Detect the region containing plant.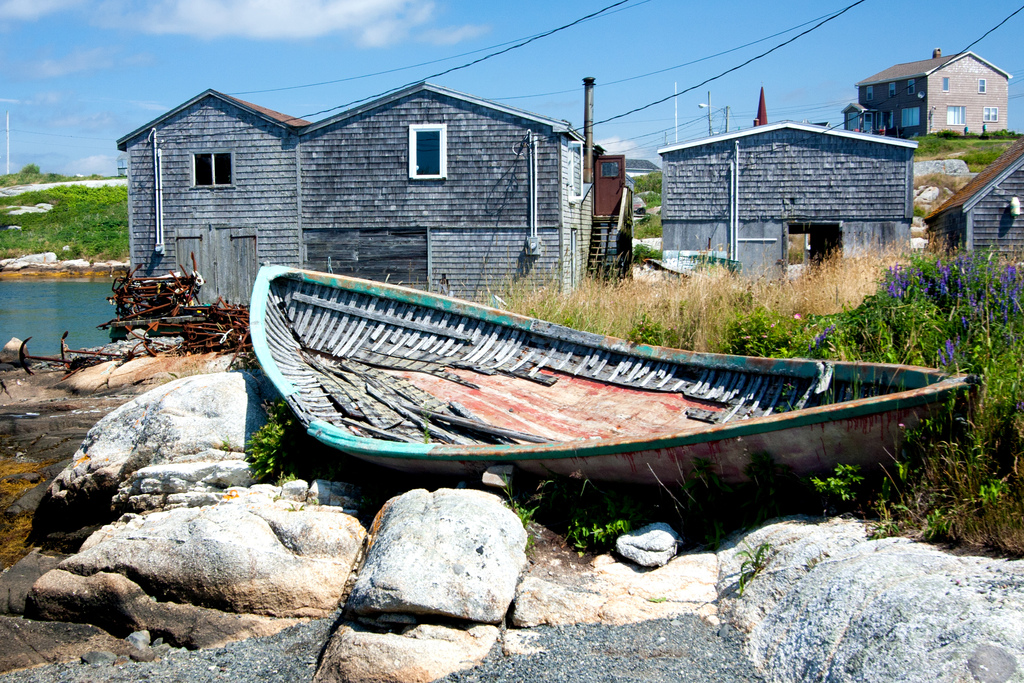
<bbox>624, 163, 660, 238</bbox>.
